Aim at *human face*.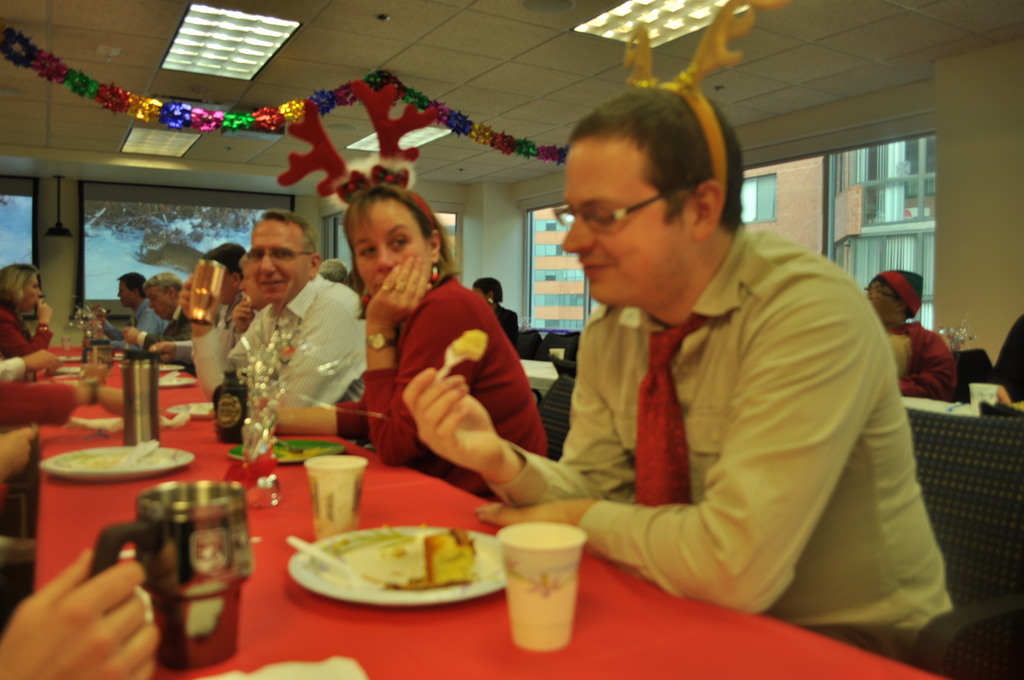
Aimed at box=[348, 195, 425, 302].
